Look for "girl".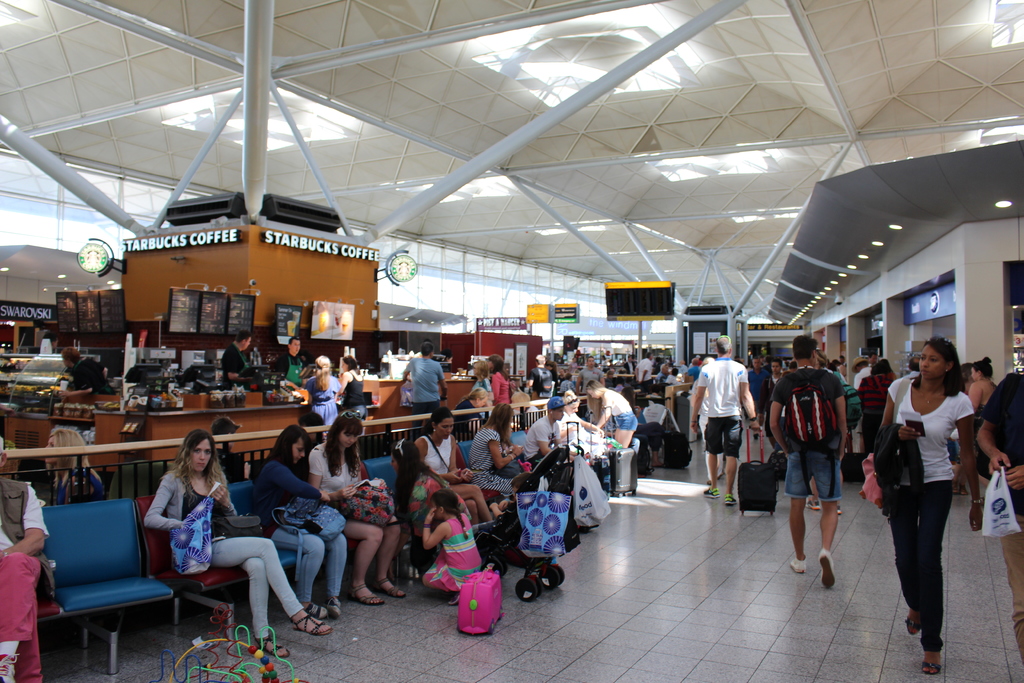
Found: x1=468 y1=358 x2=493 y2=419.
